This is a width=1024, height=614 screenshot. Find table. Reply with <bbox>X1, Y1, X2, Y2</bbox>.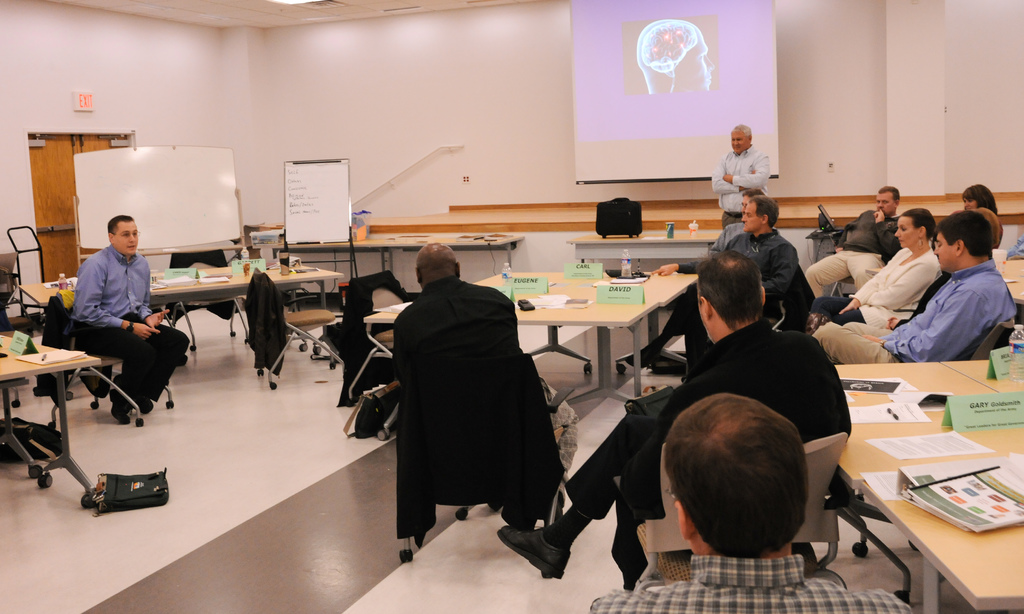
<bbox>0, 332, 122, 494</bbox>.
